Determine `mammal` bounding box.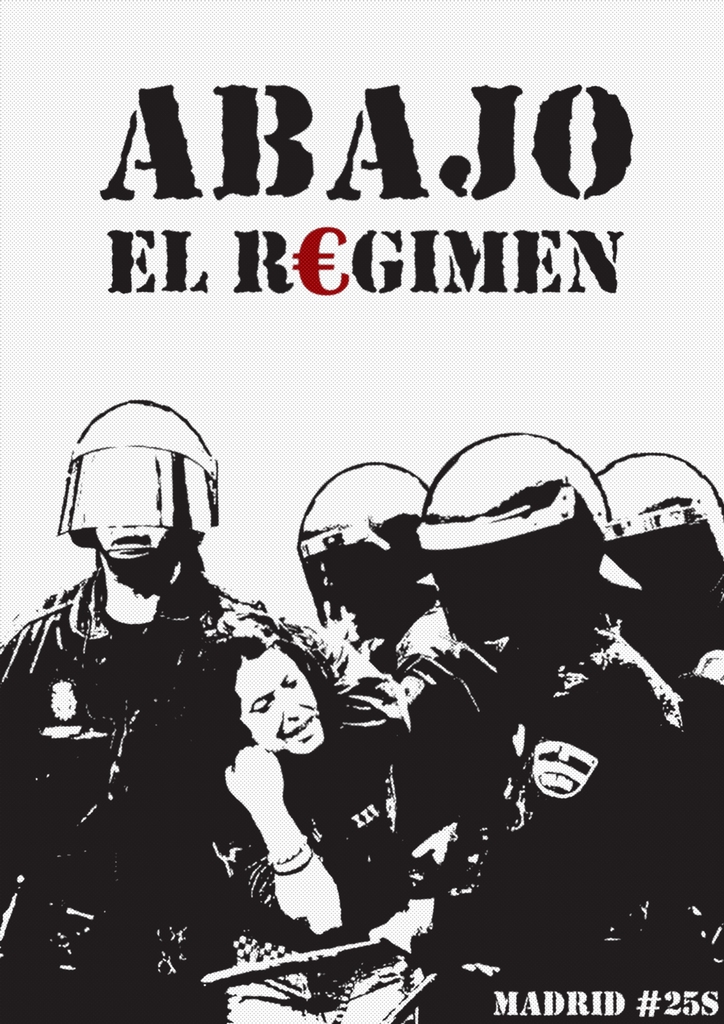
Determined: Rect(180, 598, 416, 1023).
